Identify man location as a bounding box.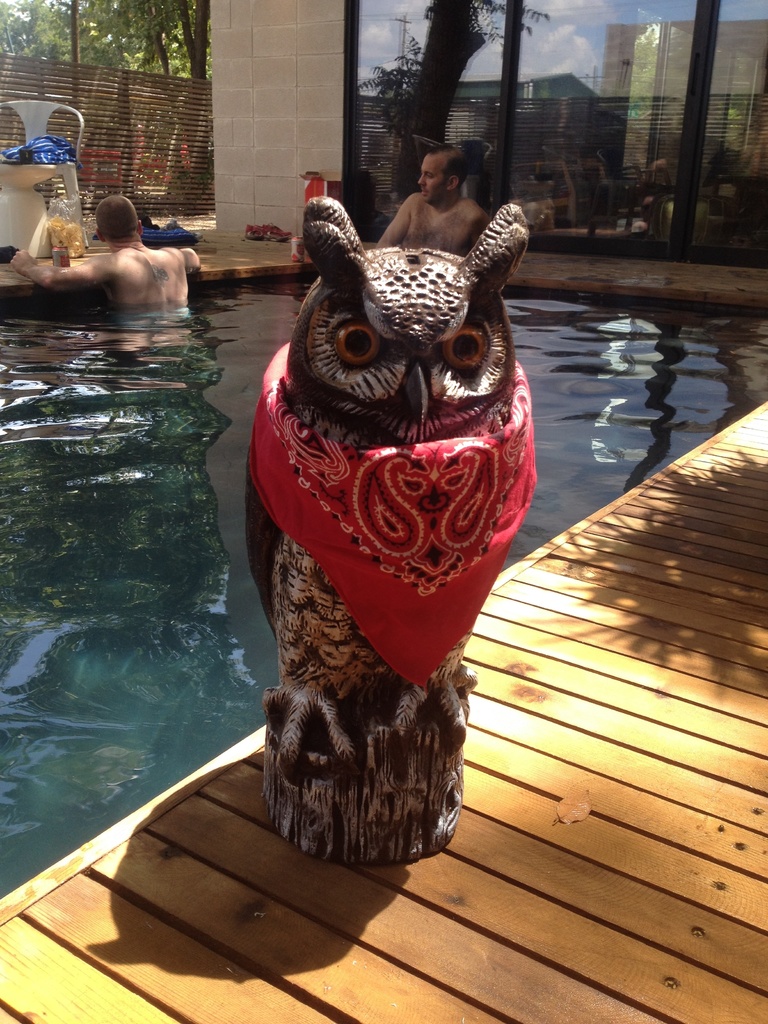
region(36, 186, 224, 310).
